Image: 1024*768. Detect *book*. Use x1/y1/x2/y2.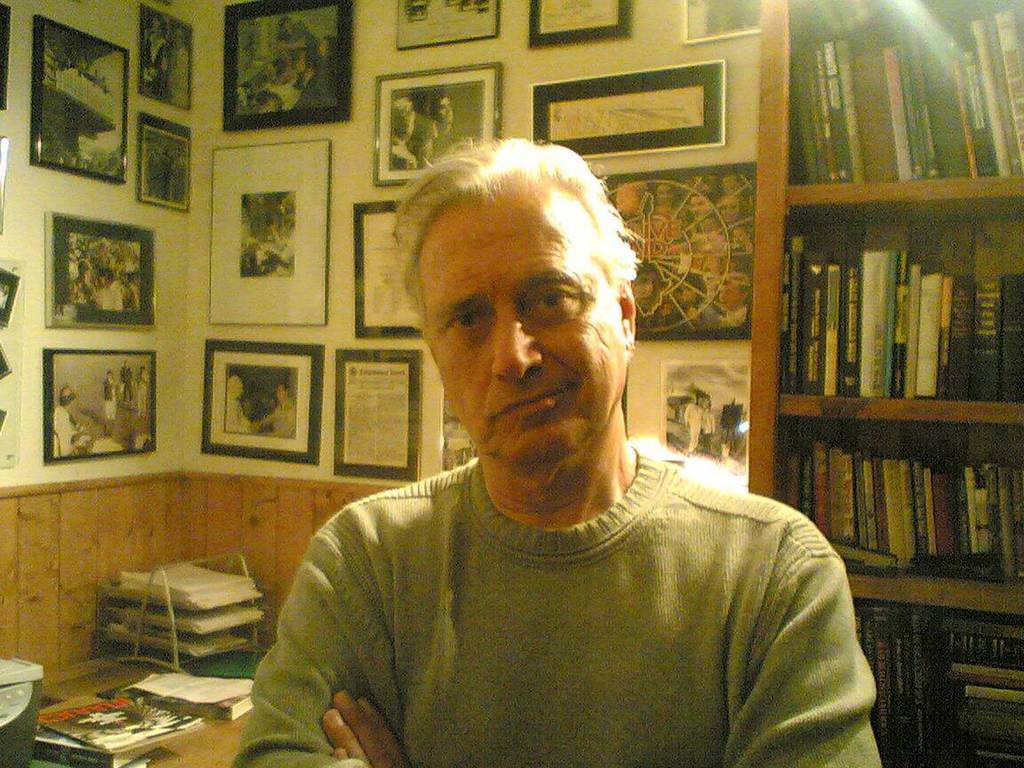
862/252/892/398.
